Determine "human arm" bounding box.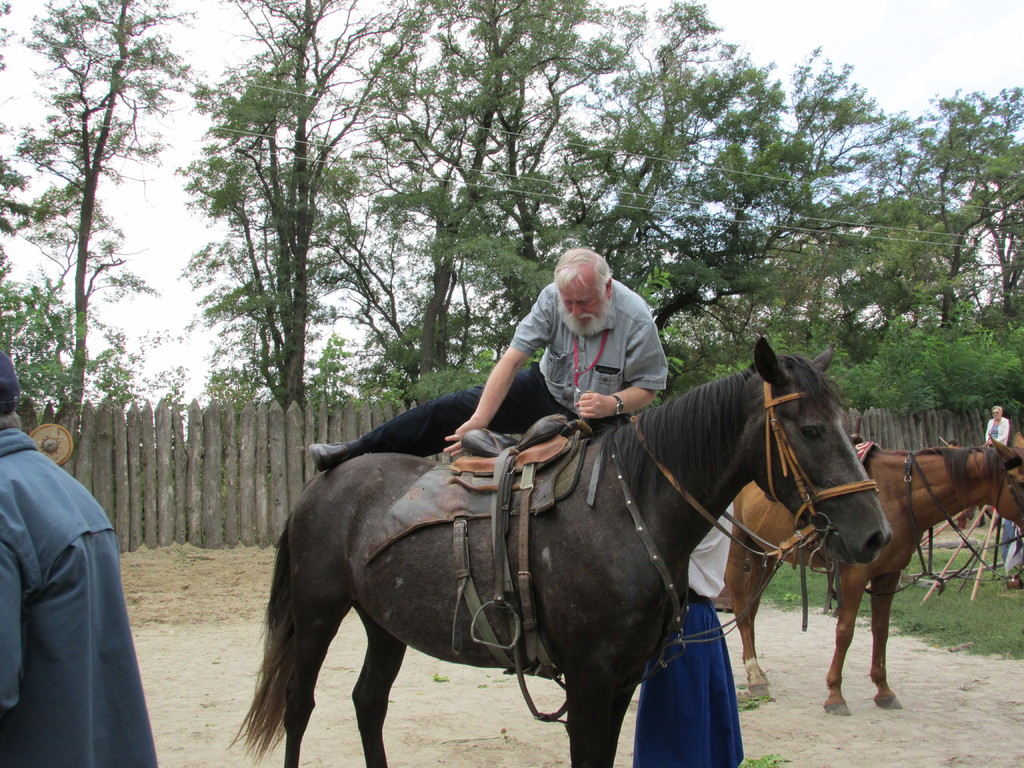
Determined: [989,419,1013,447].
